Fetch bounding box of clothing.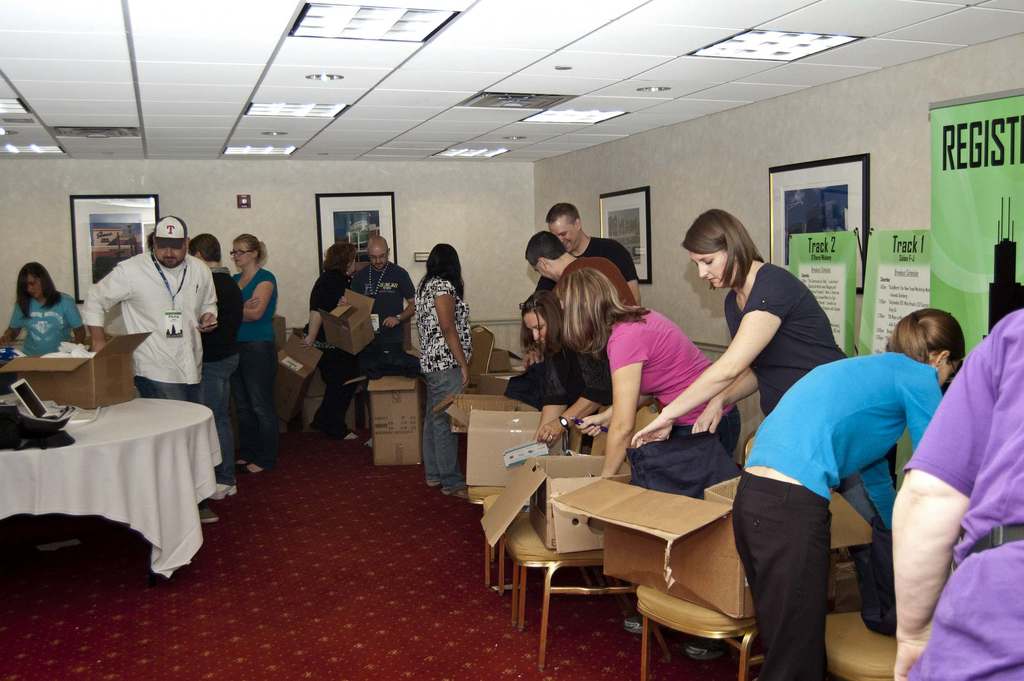
Bbox: (left=238, top=275, right=278, bottom=463).
